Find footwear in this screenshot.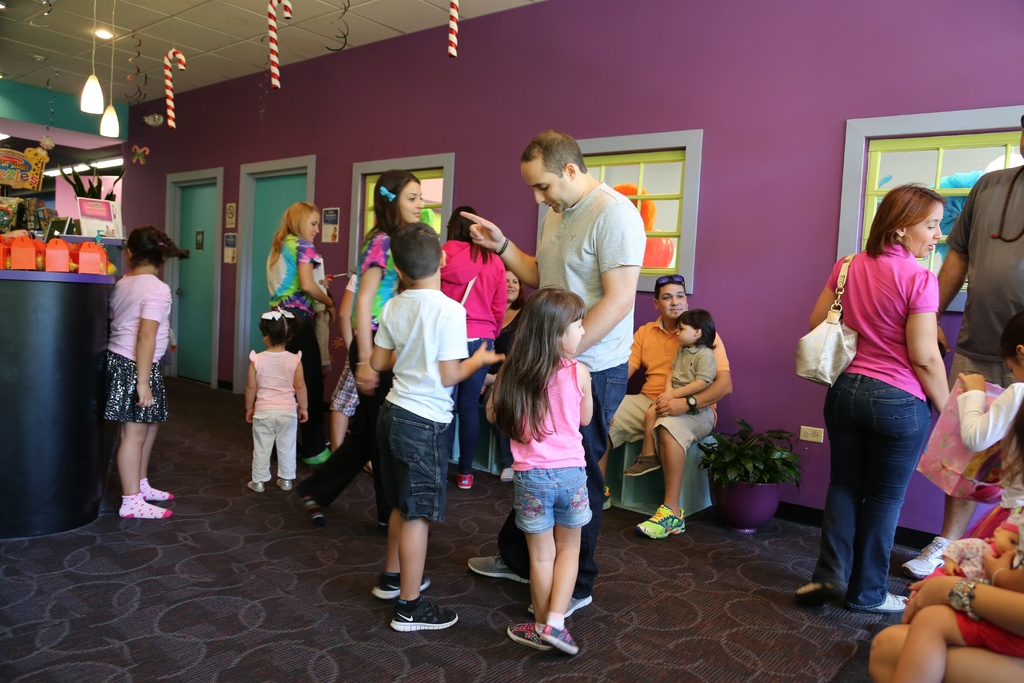
The bounding box for footwear is {"left": 388, "top": 593, "right": 458, "bottom": 633}.
